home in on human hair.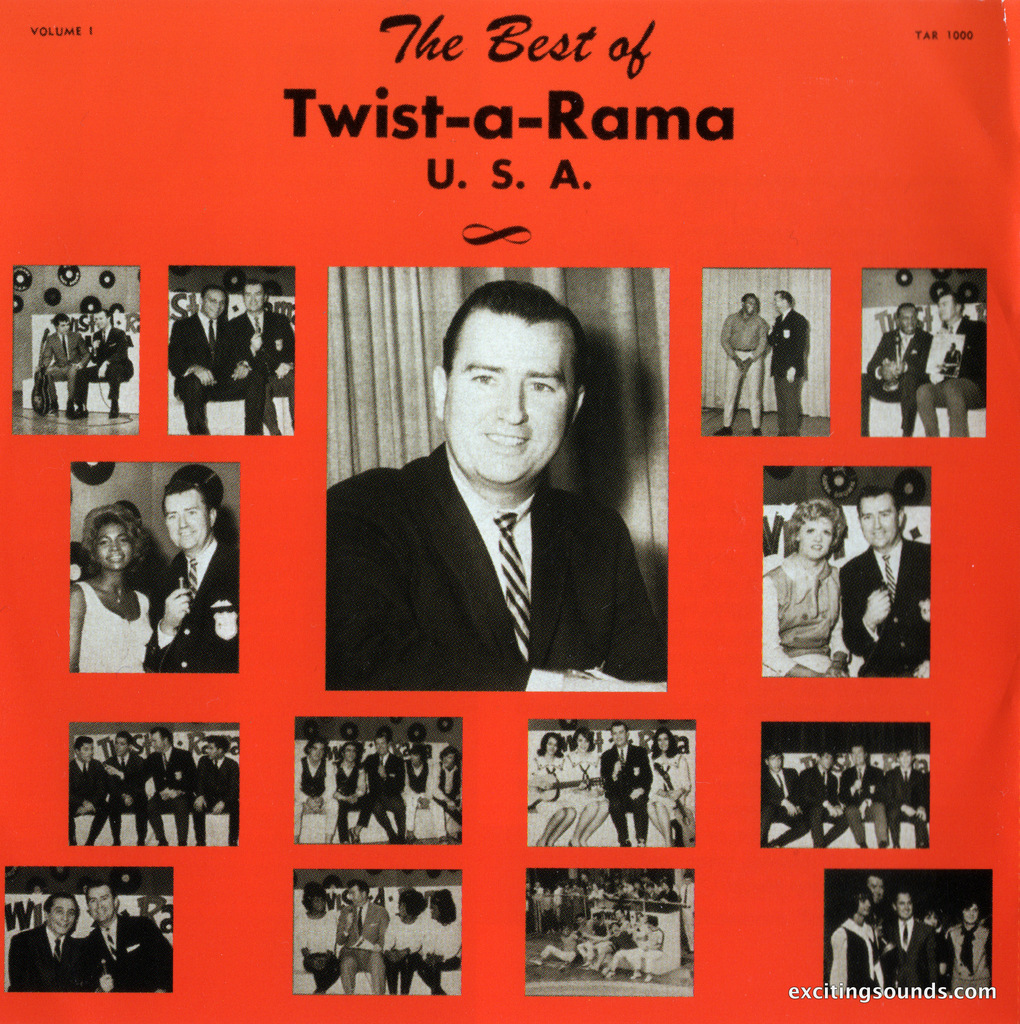
Homed in at 210/736/232/753.
